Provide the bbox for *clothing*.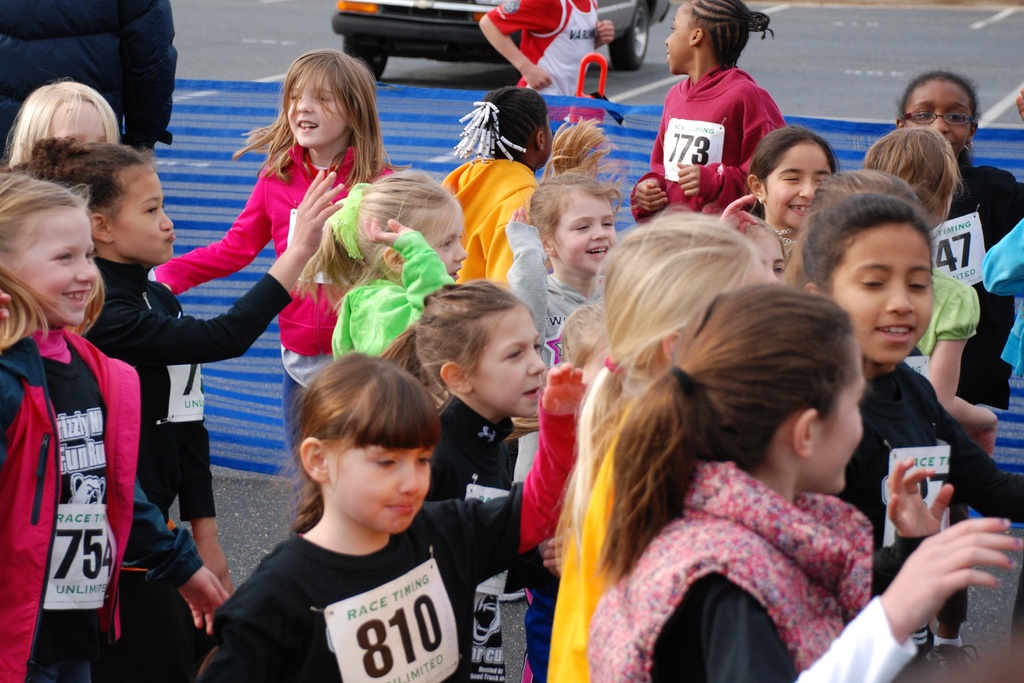
bbox=[15, 295, 136, 650].
